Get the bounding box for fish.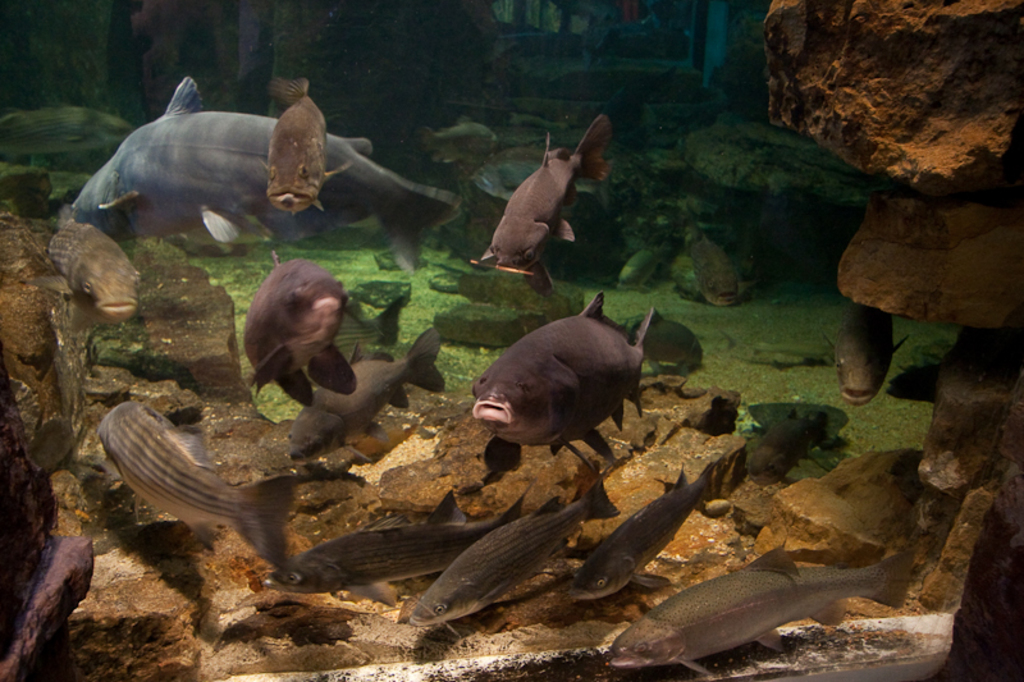
x1=613 y1=315 x2=704 y2=371.
